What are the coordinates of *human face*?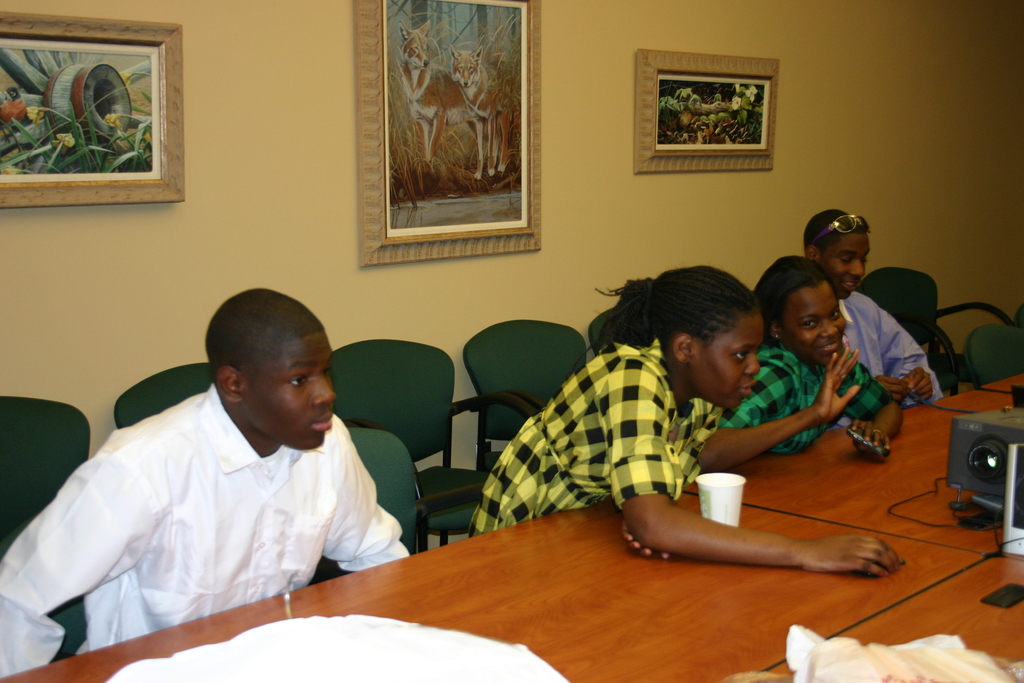
bbox(786, 281, 846, 365).
